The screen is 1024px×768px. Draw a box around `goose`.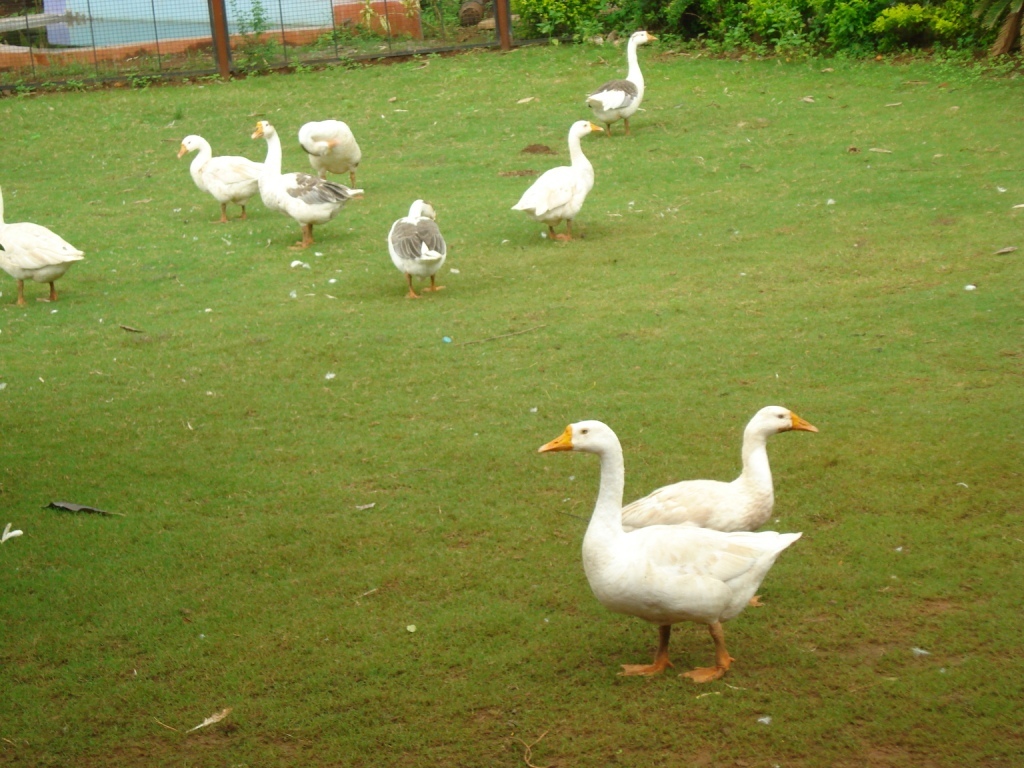
left=0, top=218, right=78, bottom=303.
